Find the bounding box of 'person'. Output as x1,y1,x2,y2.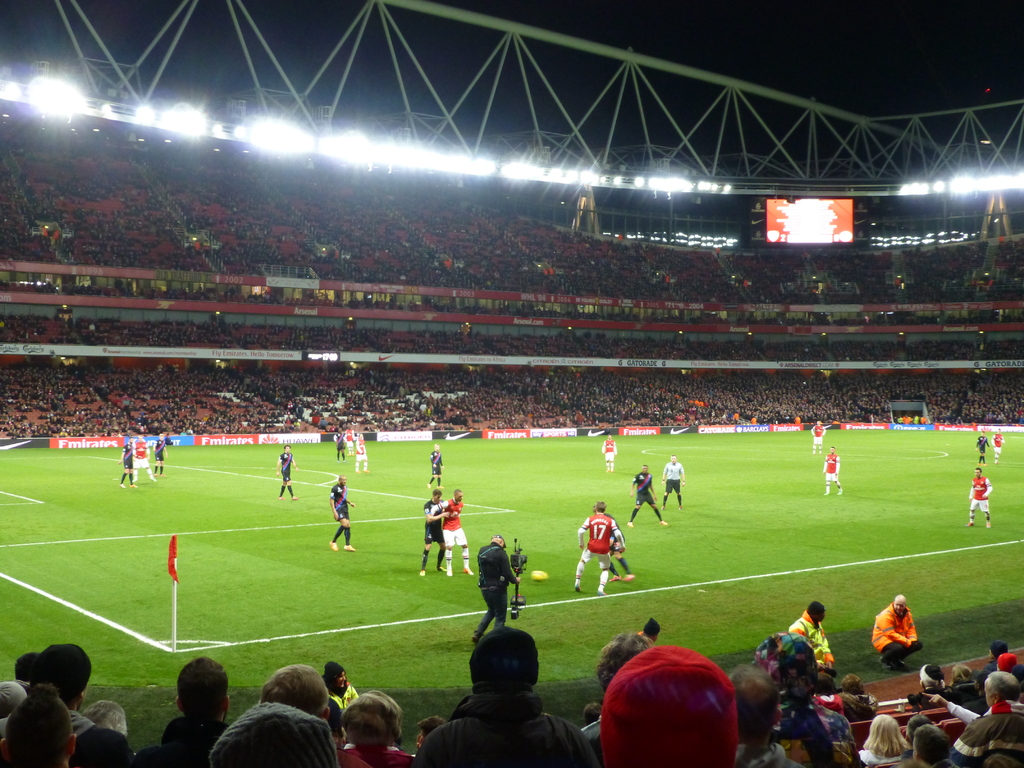
432,450,440,488.
